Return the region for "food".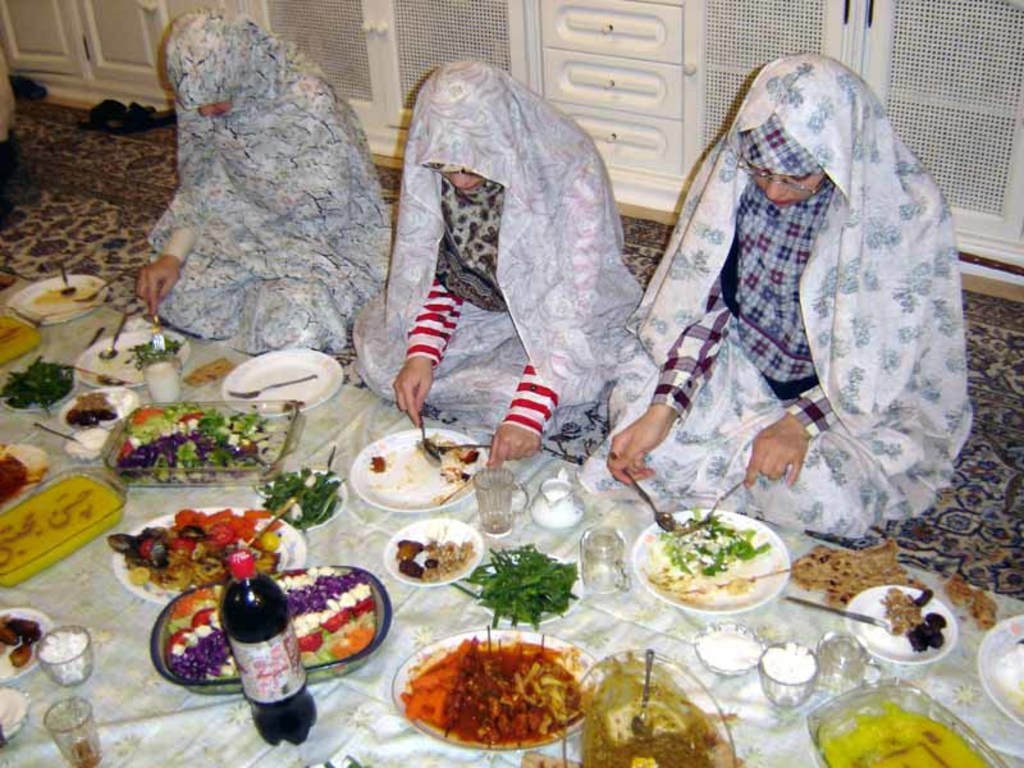
bbox=[0, 611, 44, 668].
